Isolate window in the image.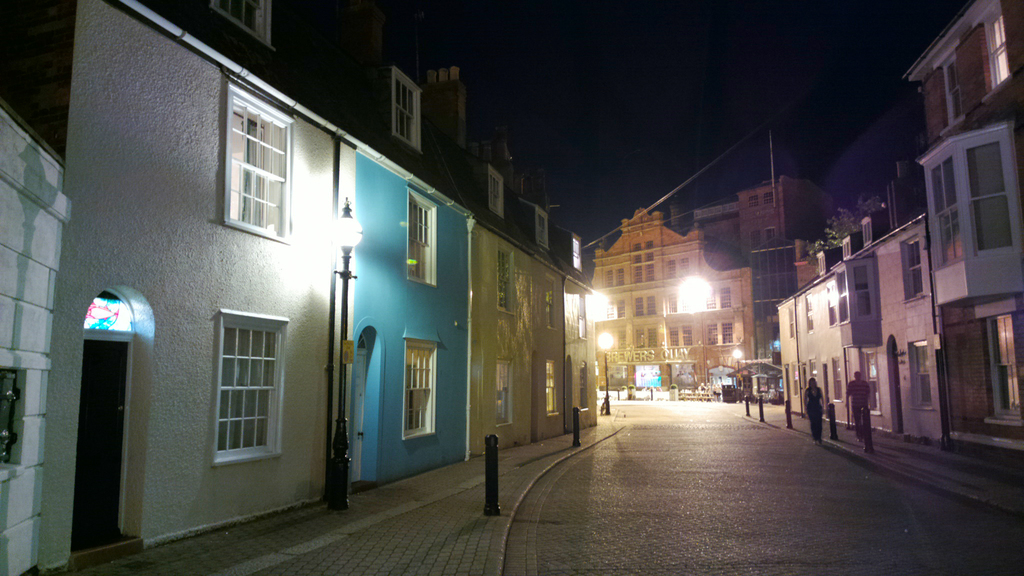
Isolated region: Rect(966, 141, 1004, 196).
